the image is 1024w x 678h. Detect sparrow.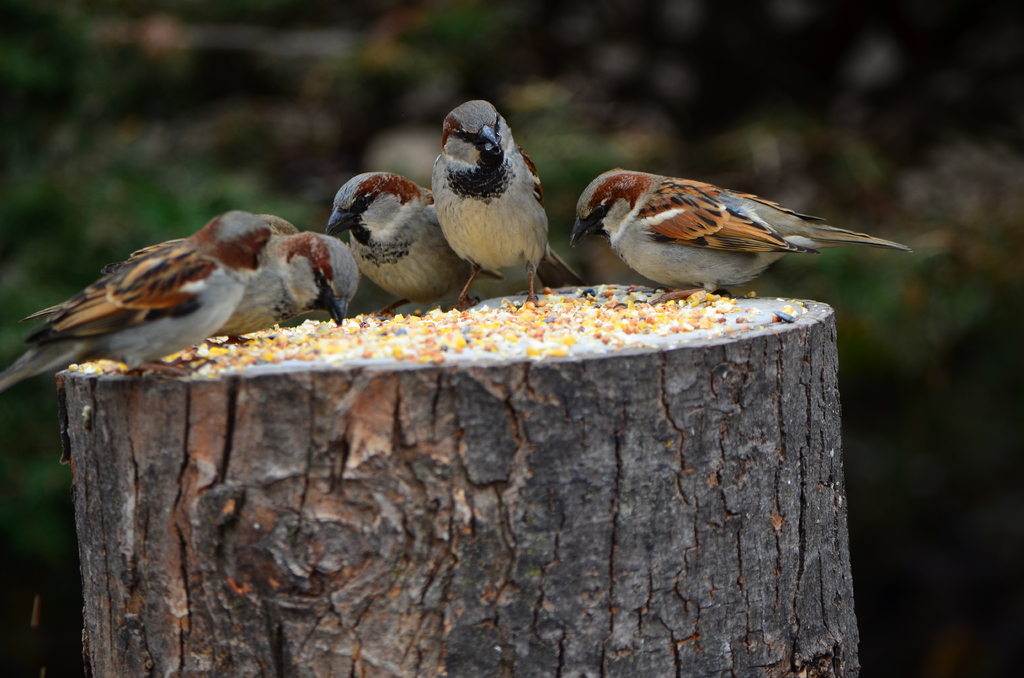
Detection: rect(569, 168, 913, 302).
